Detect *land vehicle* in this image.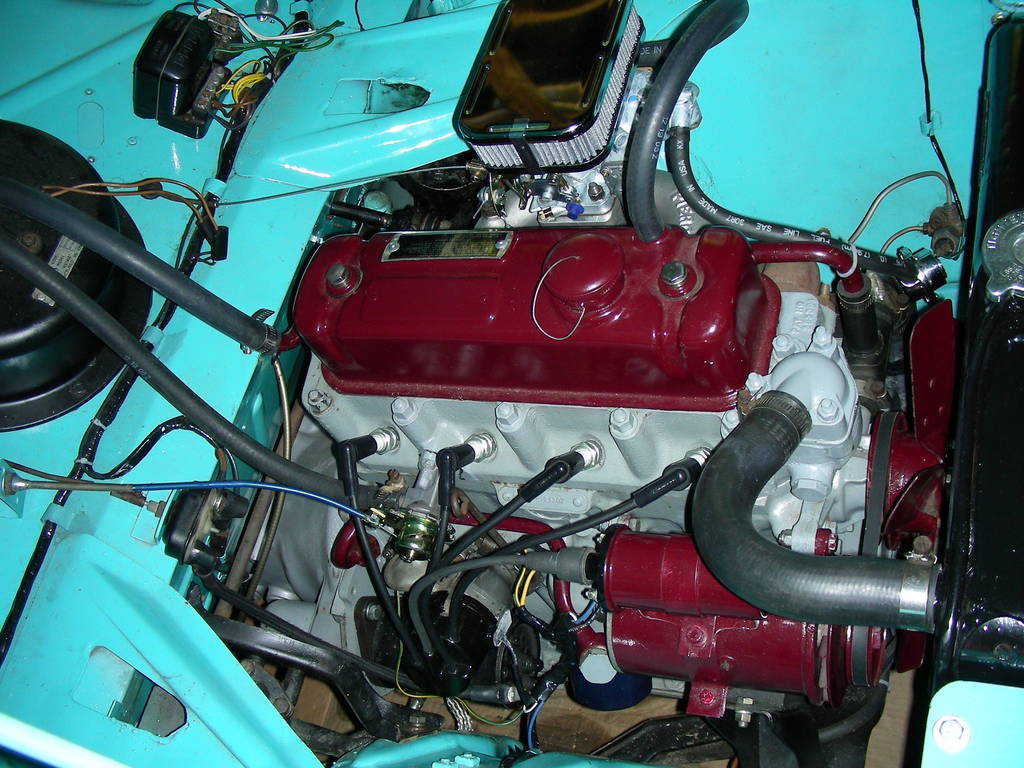
Detection: bbox=[0, 0, 1023, 767].
